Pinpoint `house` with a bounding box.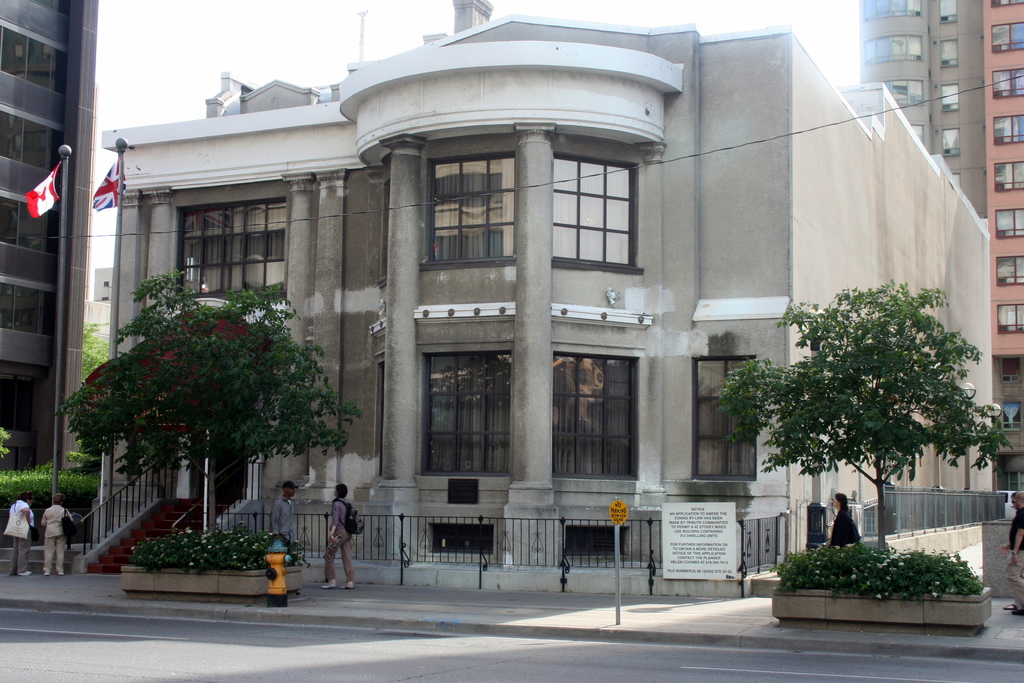
region(867, 0, 993, 231).
